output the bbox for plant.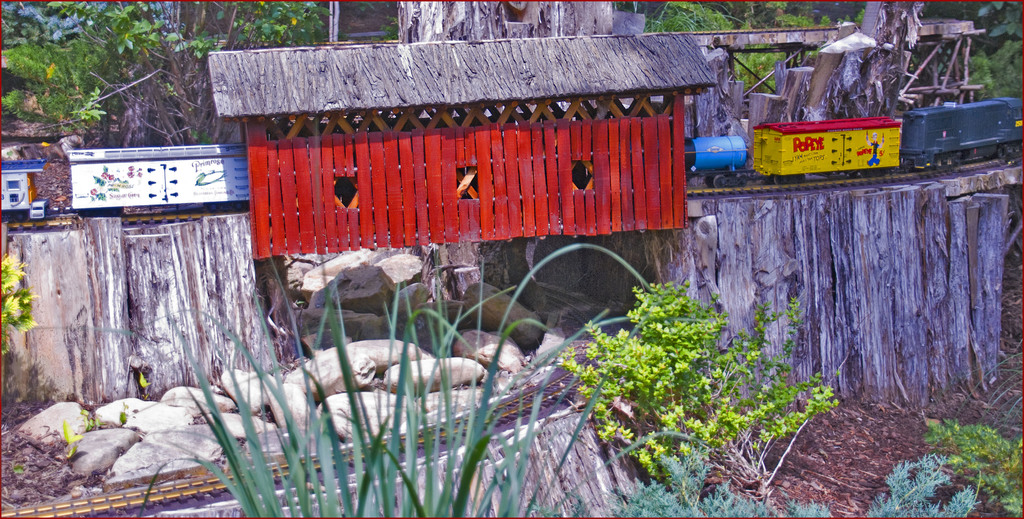
(908, 406, 1023, 518).
